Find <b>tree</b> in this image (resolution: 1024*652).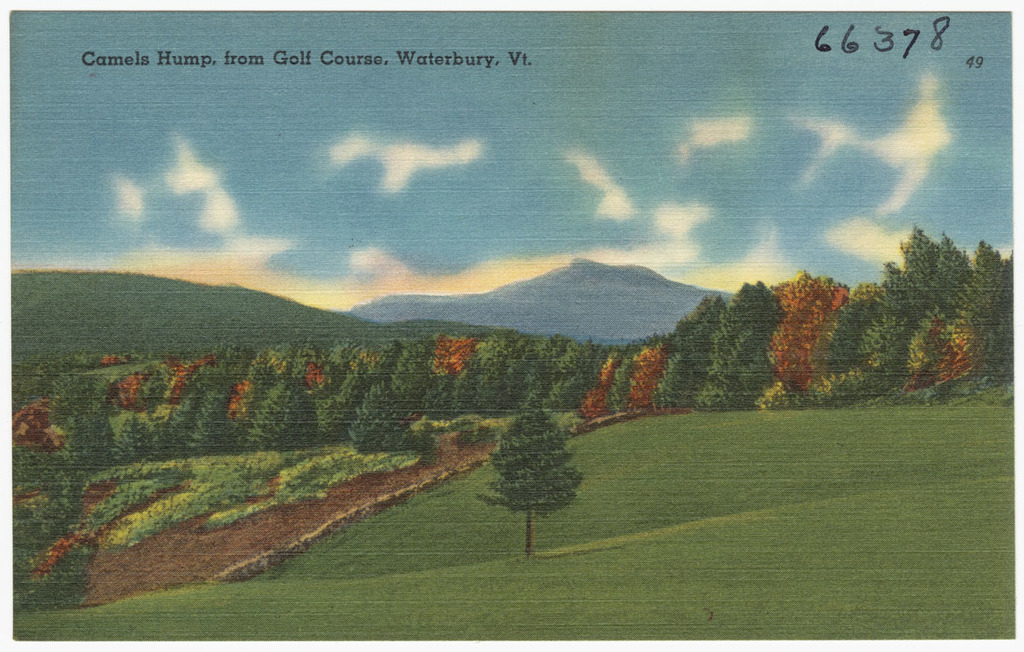
detection(893, 220, 940, 319).
